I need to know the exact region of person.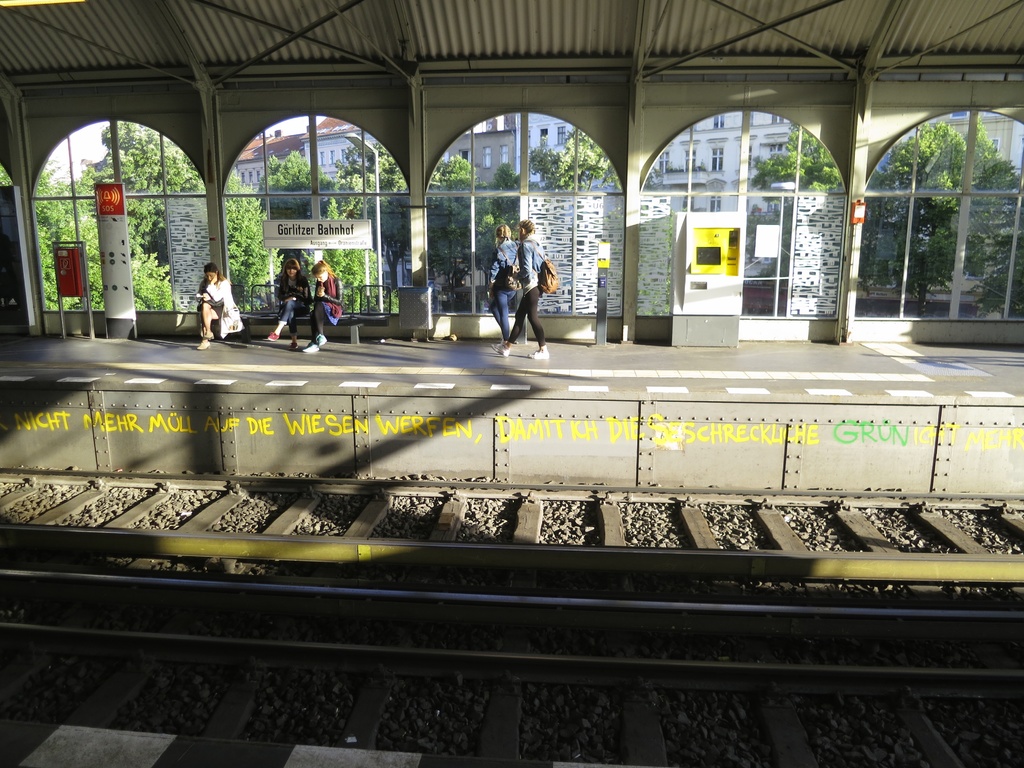
Region: {"left": 488, "top": 221, "right": 520, "bottom": 344}.
